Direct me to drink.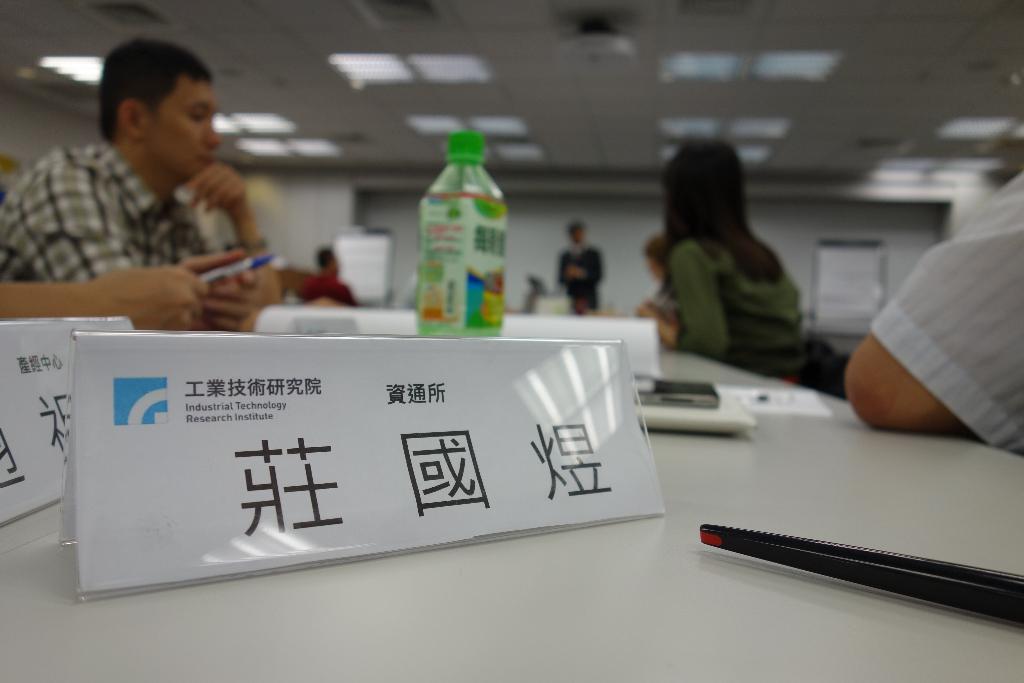
Direction: {"left": 419, "top": 126, "right": 511, "bottom": 343}.
